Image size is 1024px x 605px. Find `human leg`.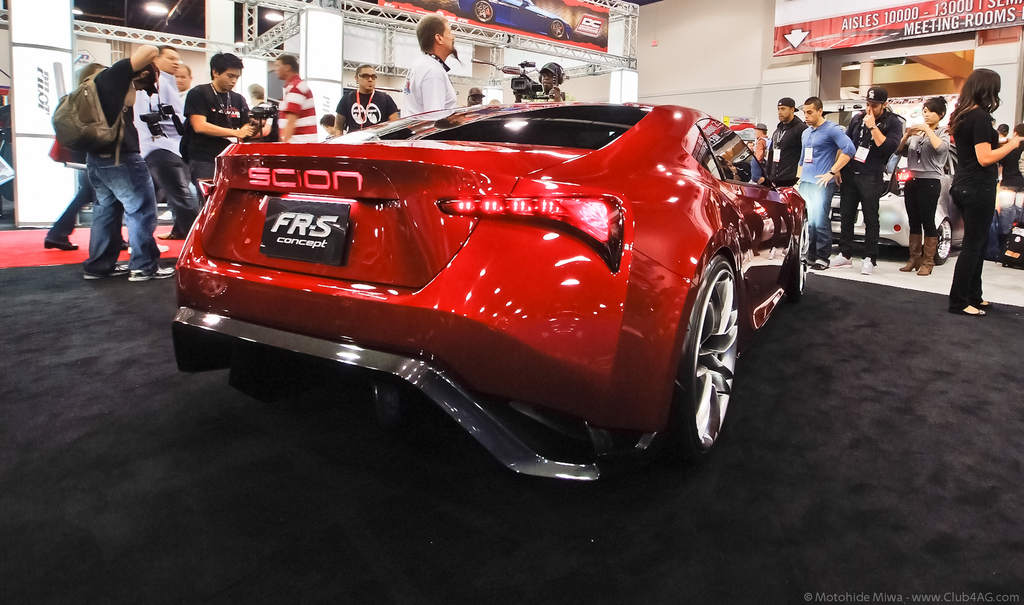
<bbox>46, 181, 88, 252</bbox>.
